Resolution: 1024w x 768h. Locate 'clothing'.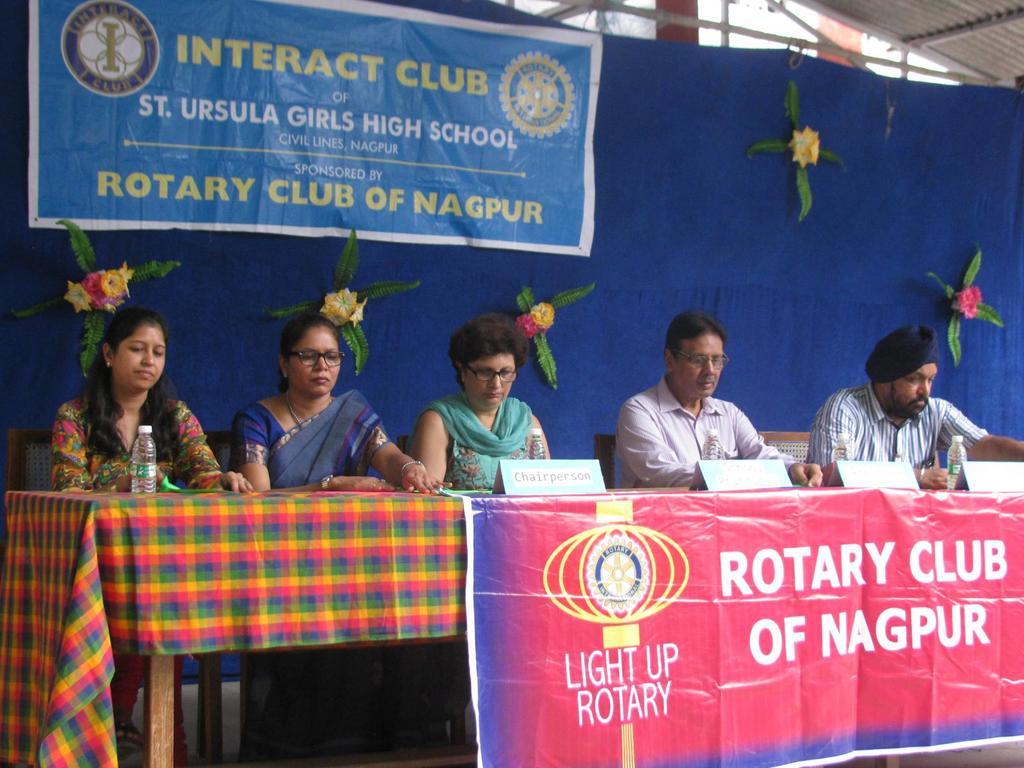
413/397/549/710.
